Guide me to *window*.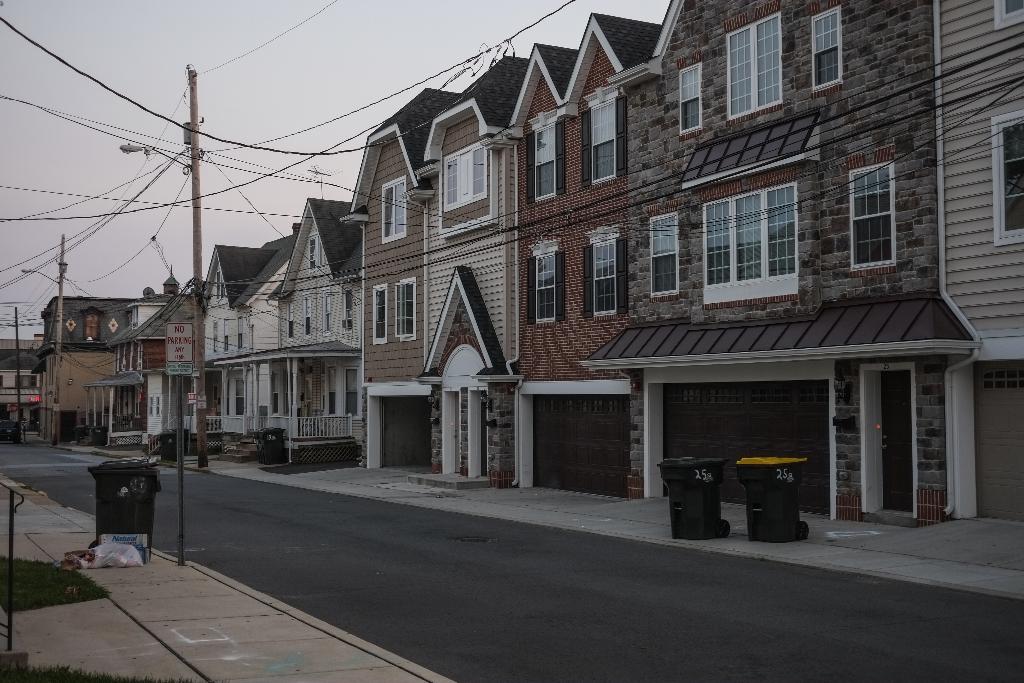
Guidance: {"x1": 371, "y1": 283, "x2": 387, "y2": 343}.
